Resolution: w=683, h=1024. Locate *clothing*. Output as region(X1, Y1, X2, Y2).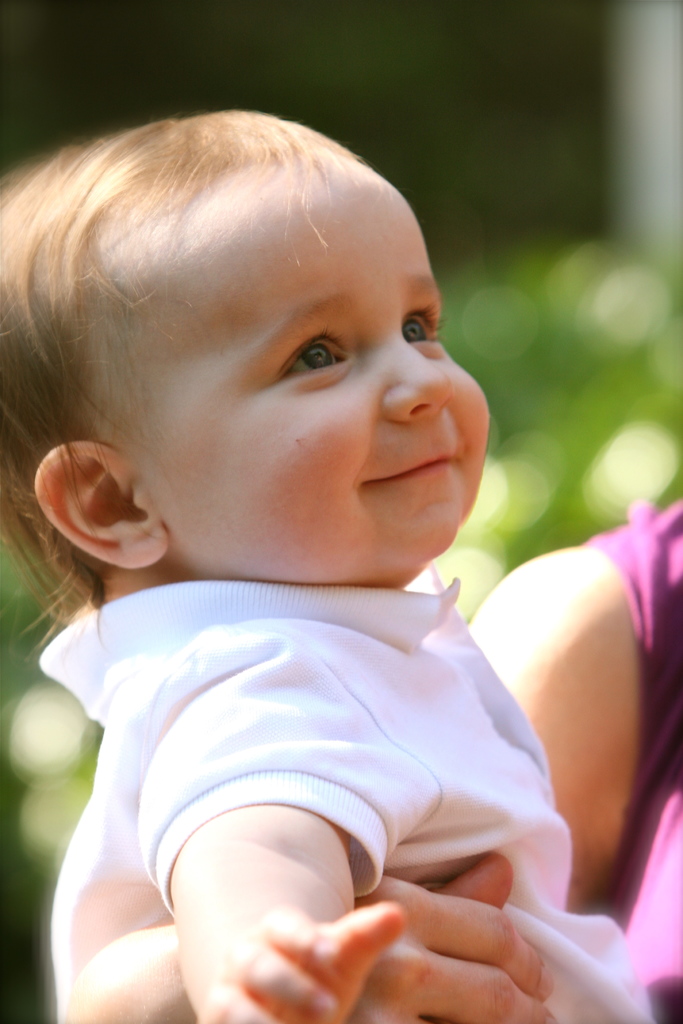
region(579, 491, 677, 916).
